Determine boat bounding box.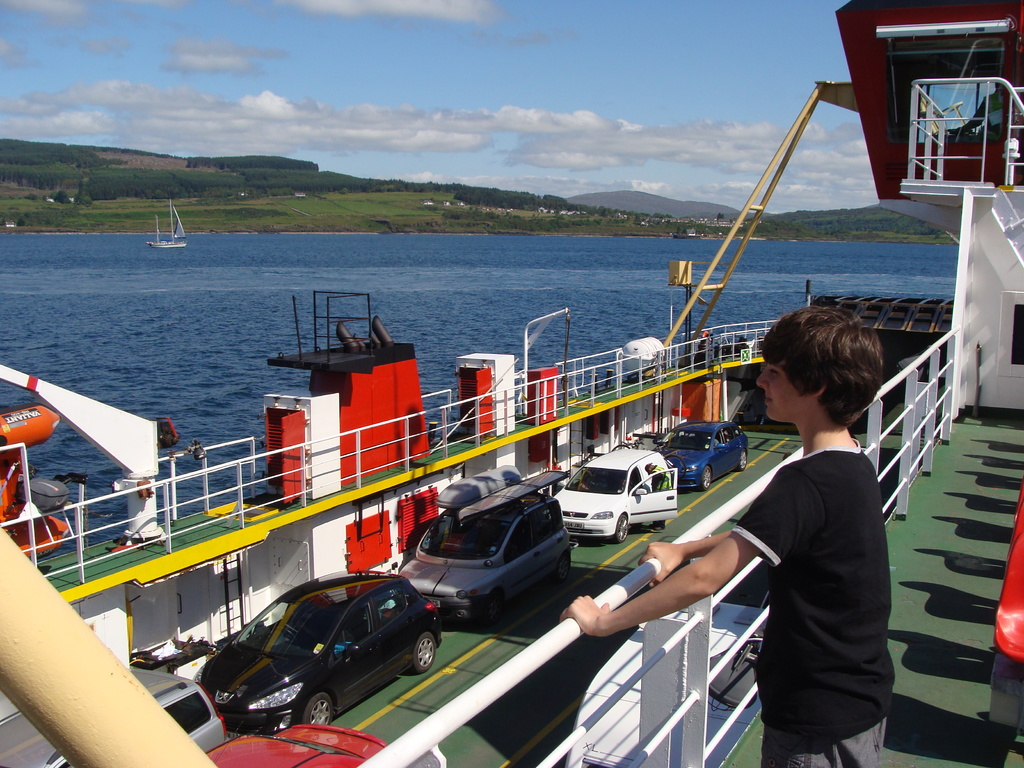
Determined: (left=0, top=0, right=1023, bottom=767).
